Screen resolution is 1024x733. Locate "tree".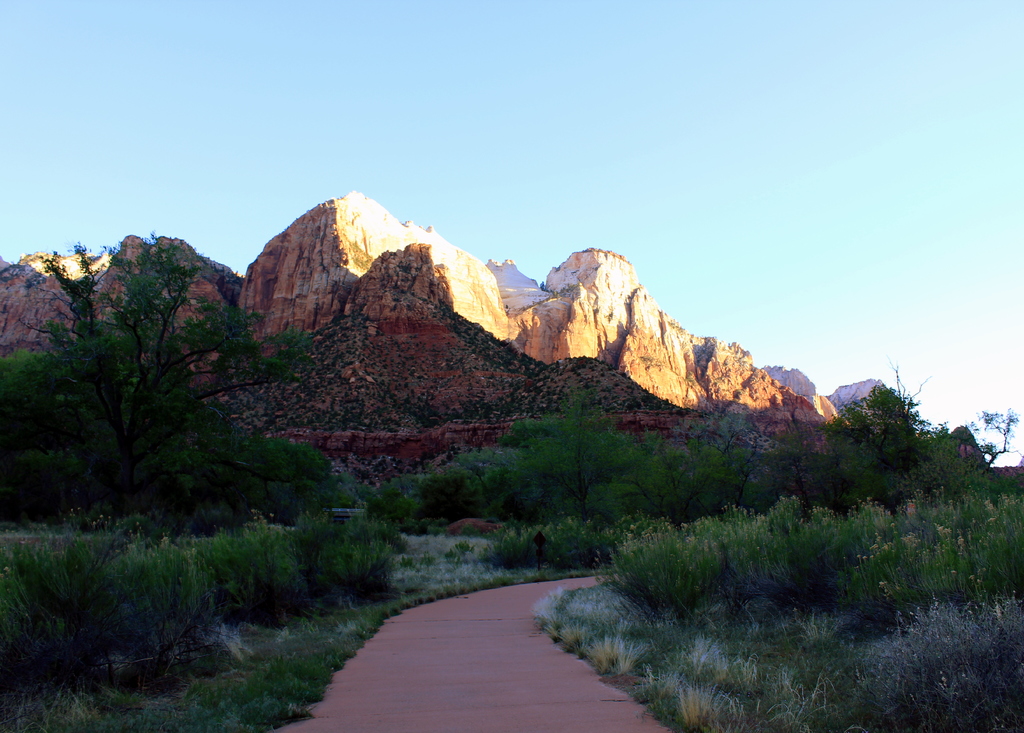
{"left": 18, "top": 234, "right": 332, "bottom": 515}.
